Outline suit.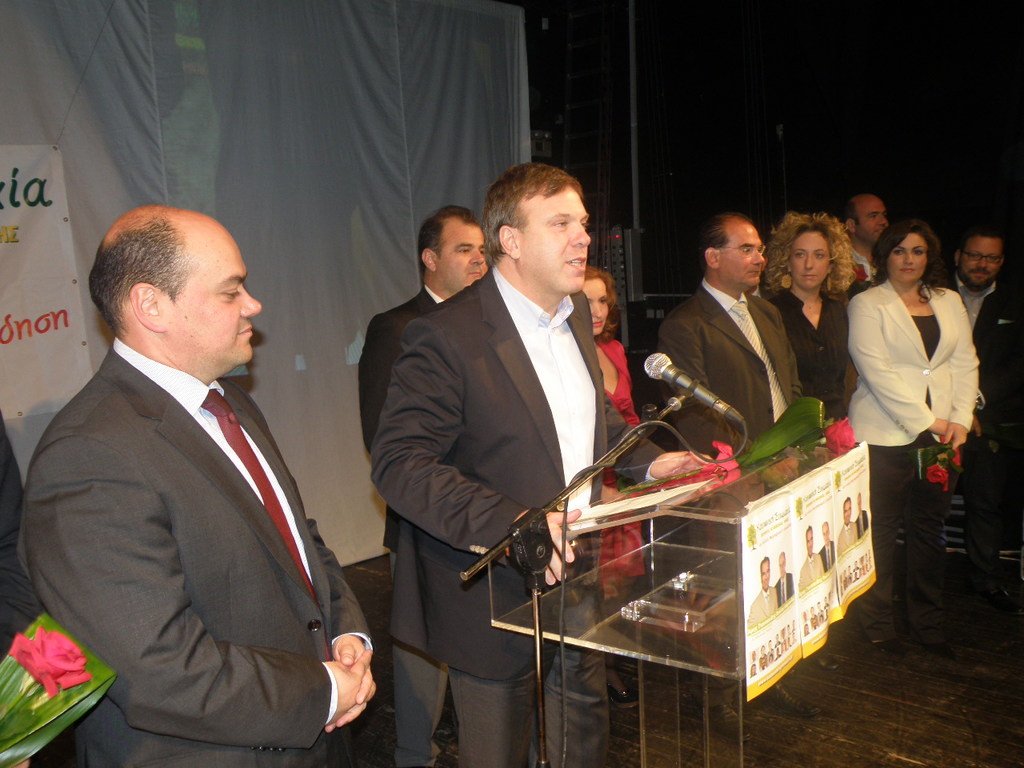
Outline: [left=358, top=286, right=450, bottom=767].
